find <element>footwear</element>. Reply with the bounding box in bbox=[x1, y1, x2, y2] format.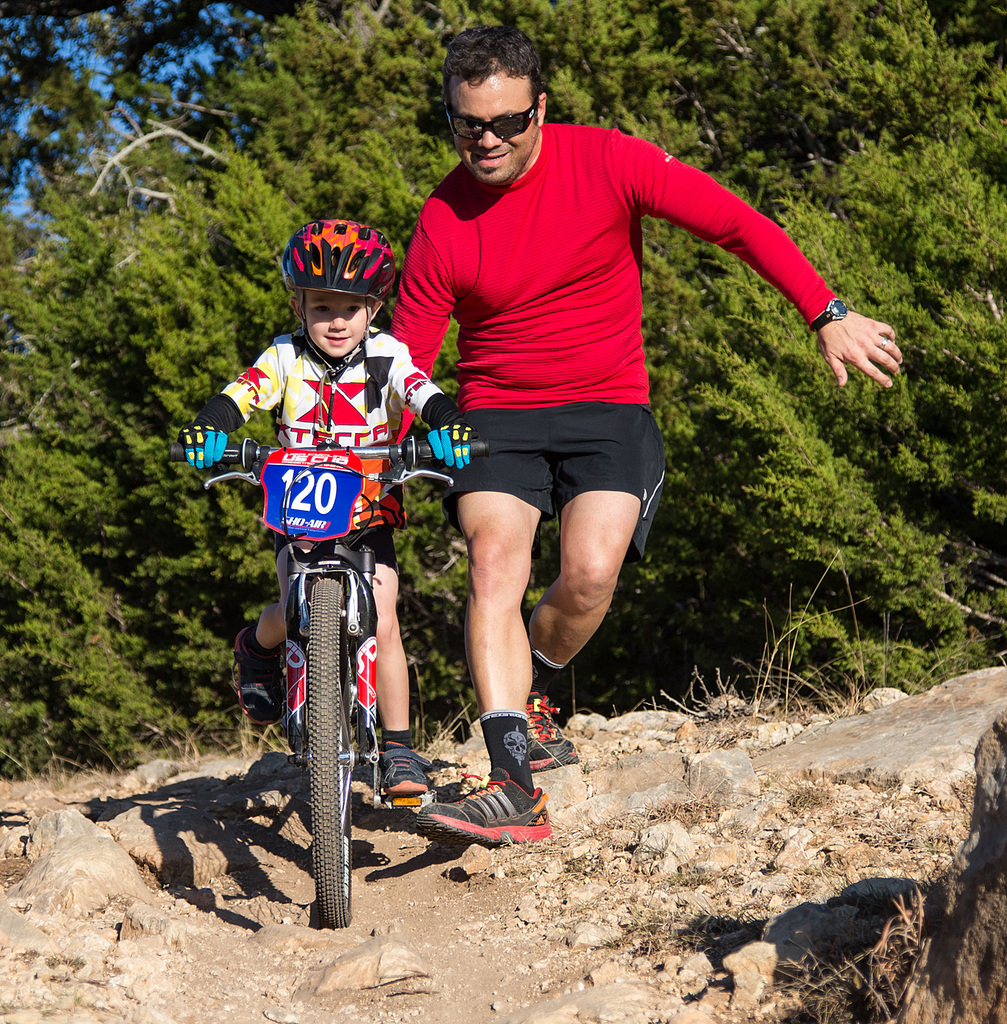
bbox=[374, 745, 437, 825].
